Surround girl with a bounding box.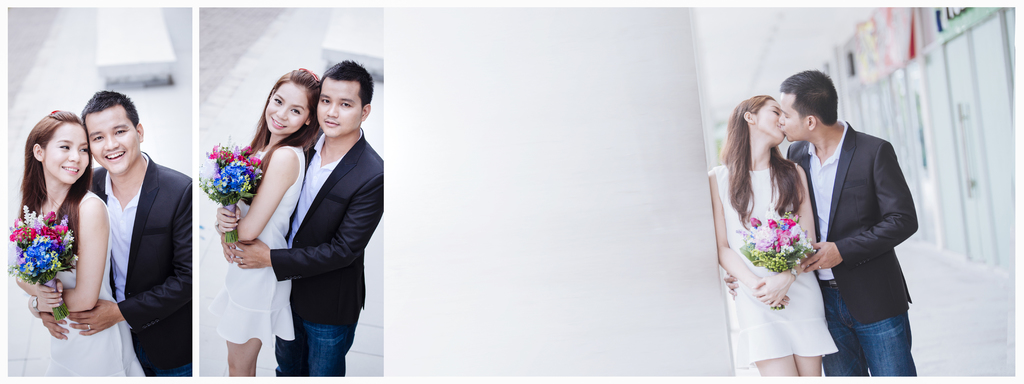
bbox=[707, 95, 838, 378].
